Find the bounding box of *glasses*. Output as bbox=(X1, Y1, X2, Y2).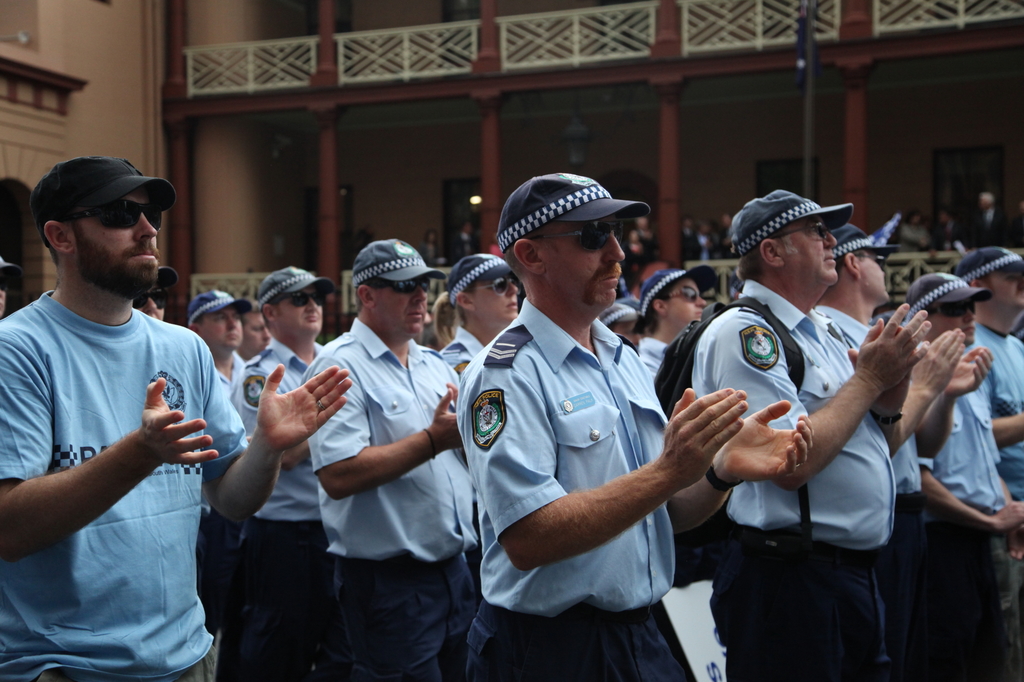
bbox=(517, 218, 630, 250).
